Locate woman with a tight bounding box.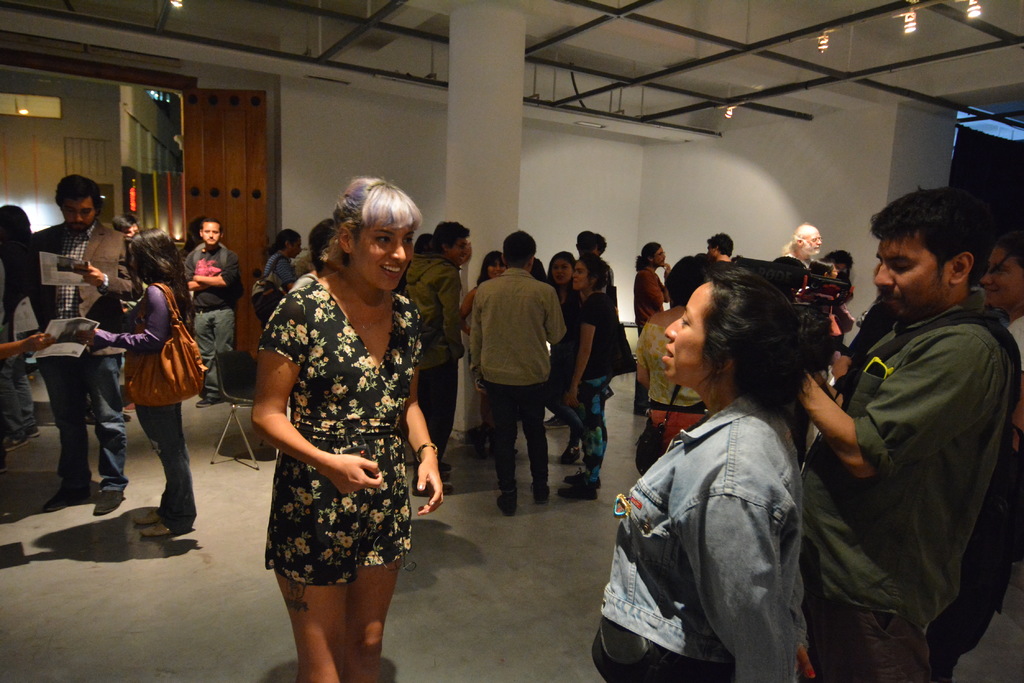
crop(241, 168, 445, 670).
